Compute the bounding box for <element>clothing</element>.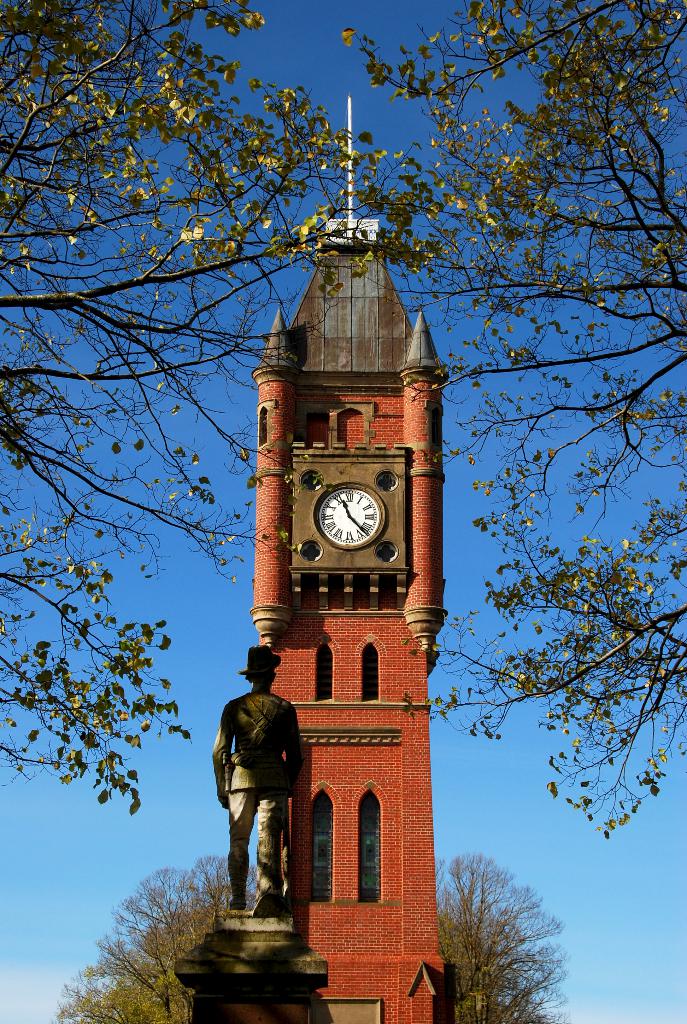
209 694 303 908.
